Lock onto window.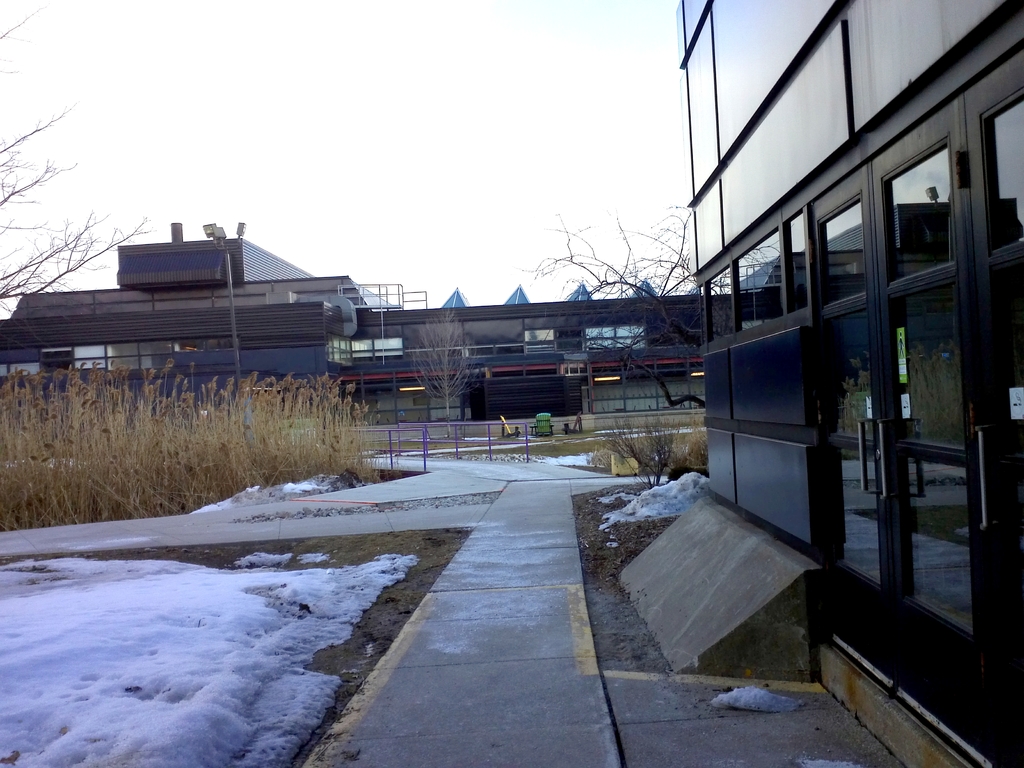
Locked: <bbox>977, 95, 1023, 253</bbox>.
